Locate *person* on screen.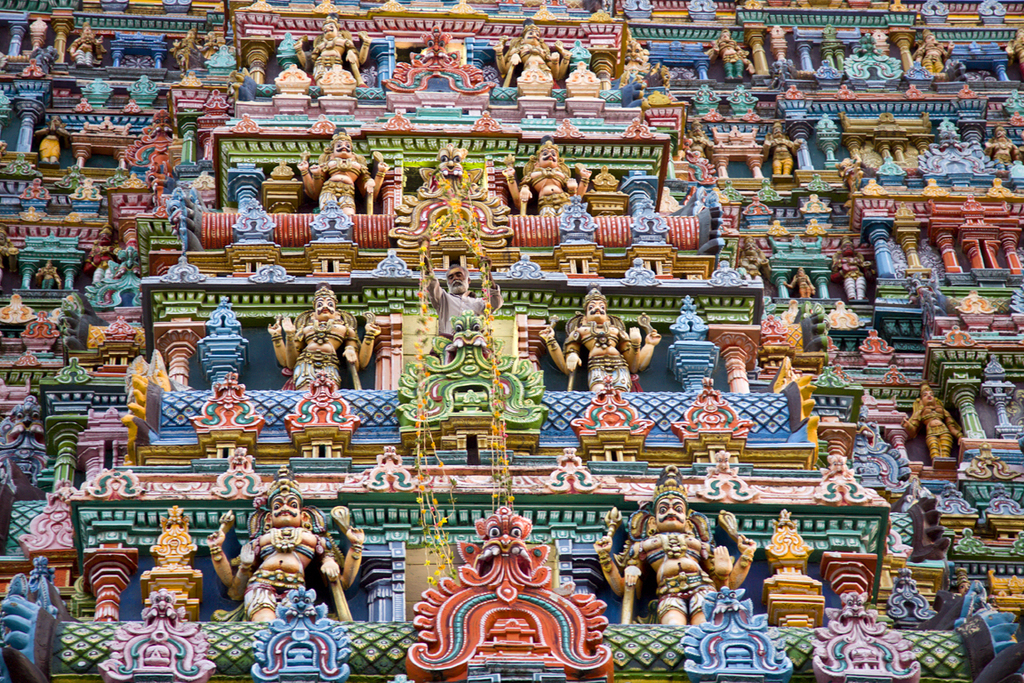
On screen at 910/34/955/76.
